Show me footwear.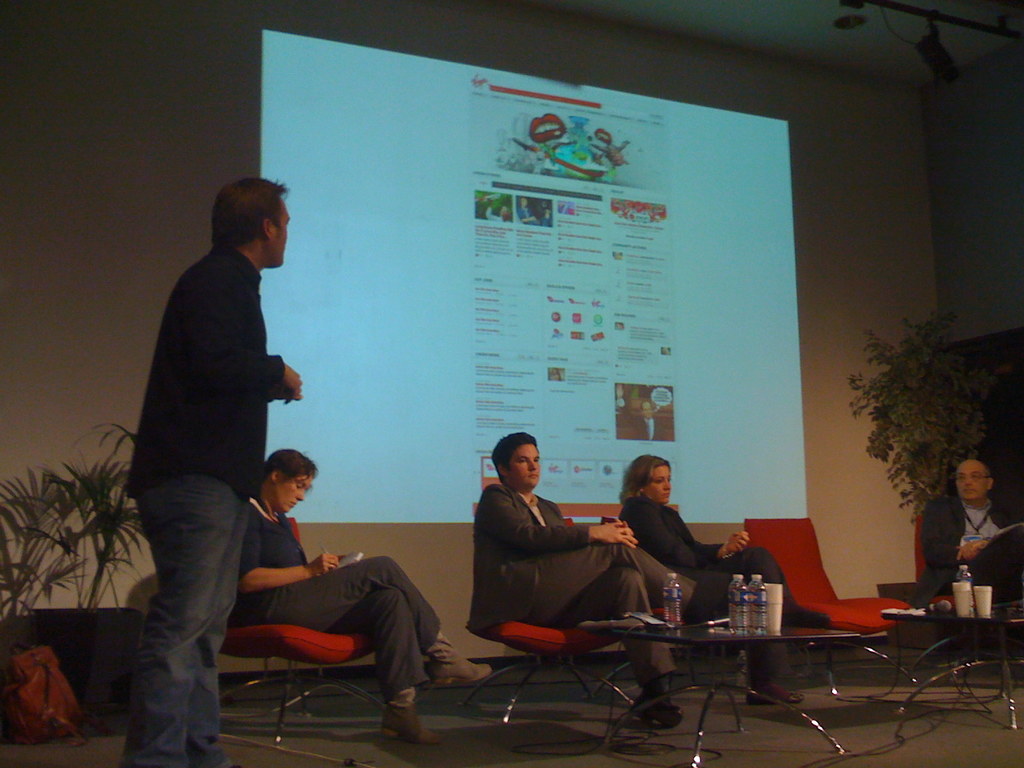
footwear is here: (x1=383, y1=701, x2=442, y2=745).
